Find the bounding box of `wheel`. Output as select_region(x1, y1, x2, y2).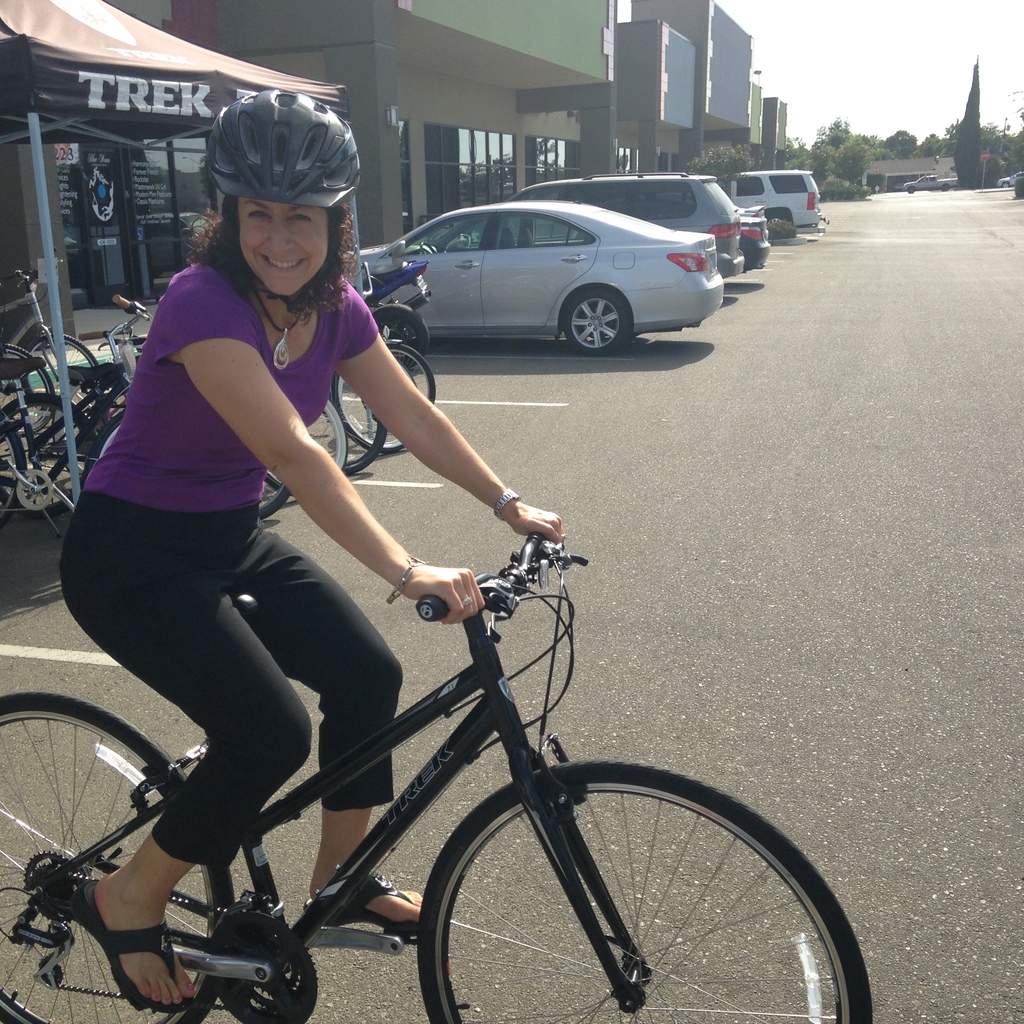
select_region(0, 422, 27, 523).
